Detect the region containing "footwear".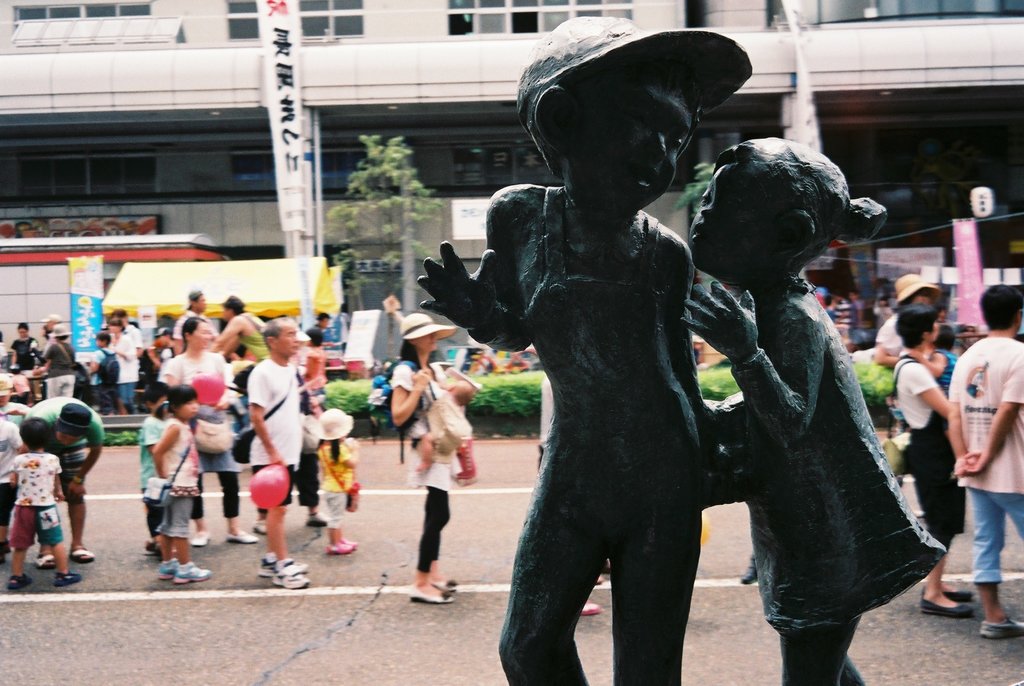
bbox=(580, 596, 602, 615).
